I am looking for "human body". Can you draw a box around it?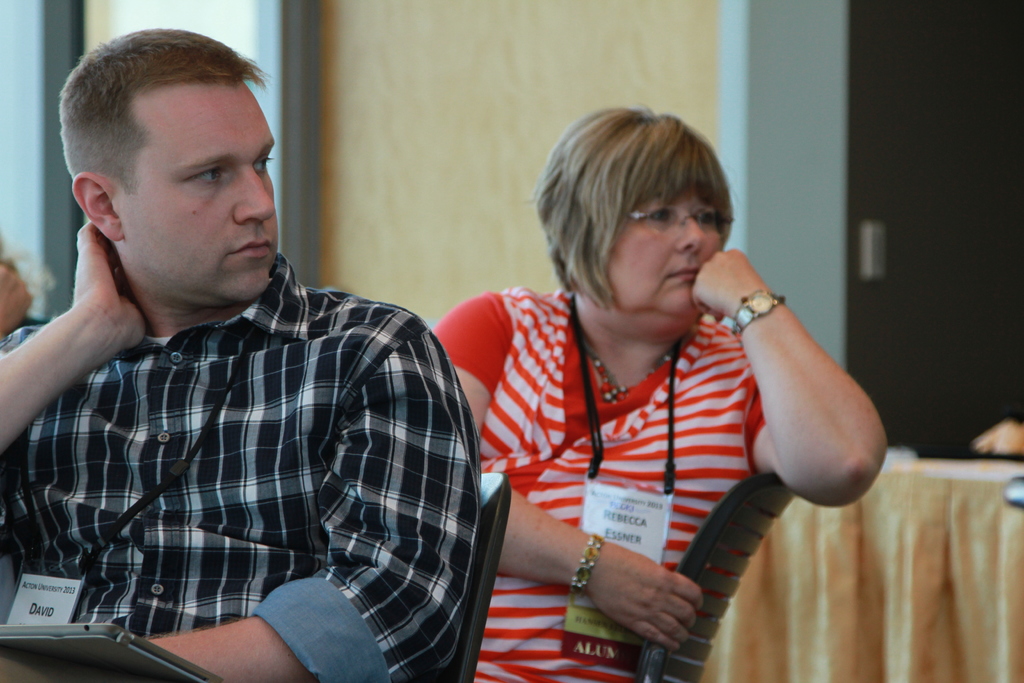
Sure, the bounding box is 428, 245, 893, 682.
